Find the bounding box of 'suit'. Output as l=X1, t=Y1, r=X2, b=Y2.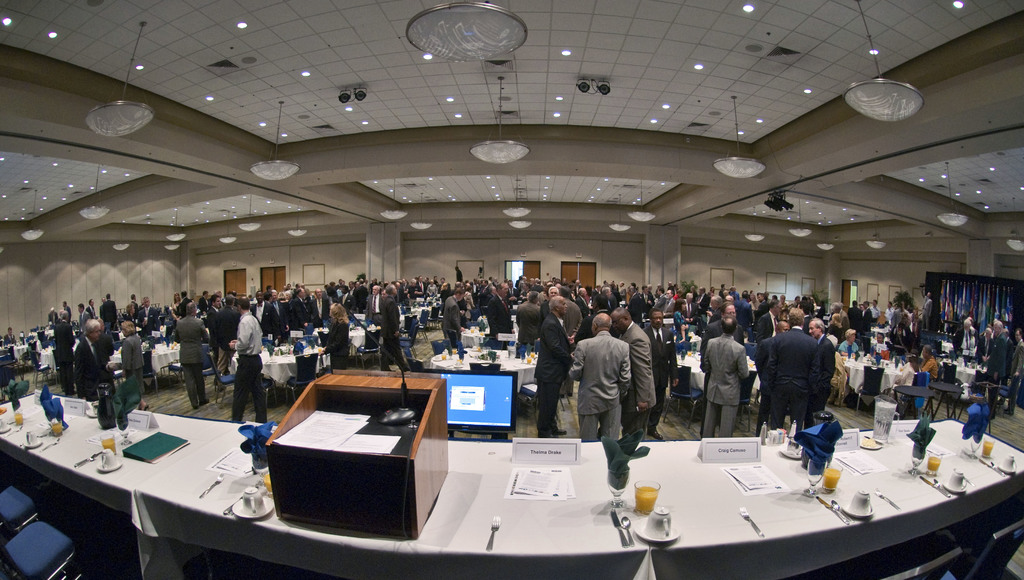
l=755, t=333, r=767, b=433.
